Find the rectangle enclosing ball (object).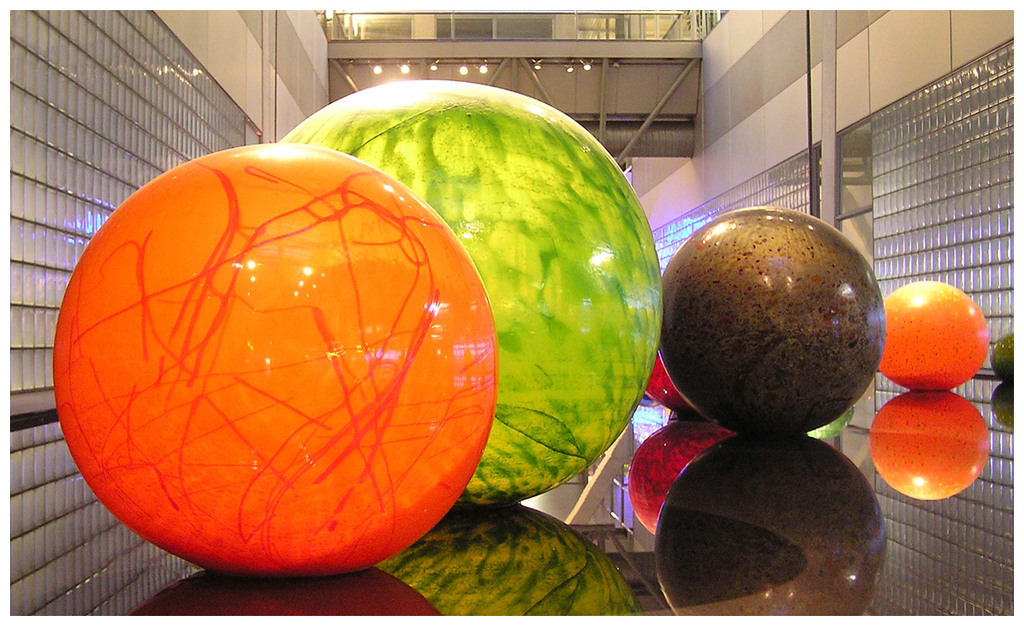
x1=54 y1=145 x2=496 y2=567.
